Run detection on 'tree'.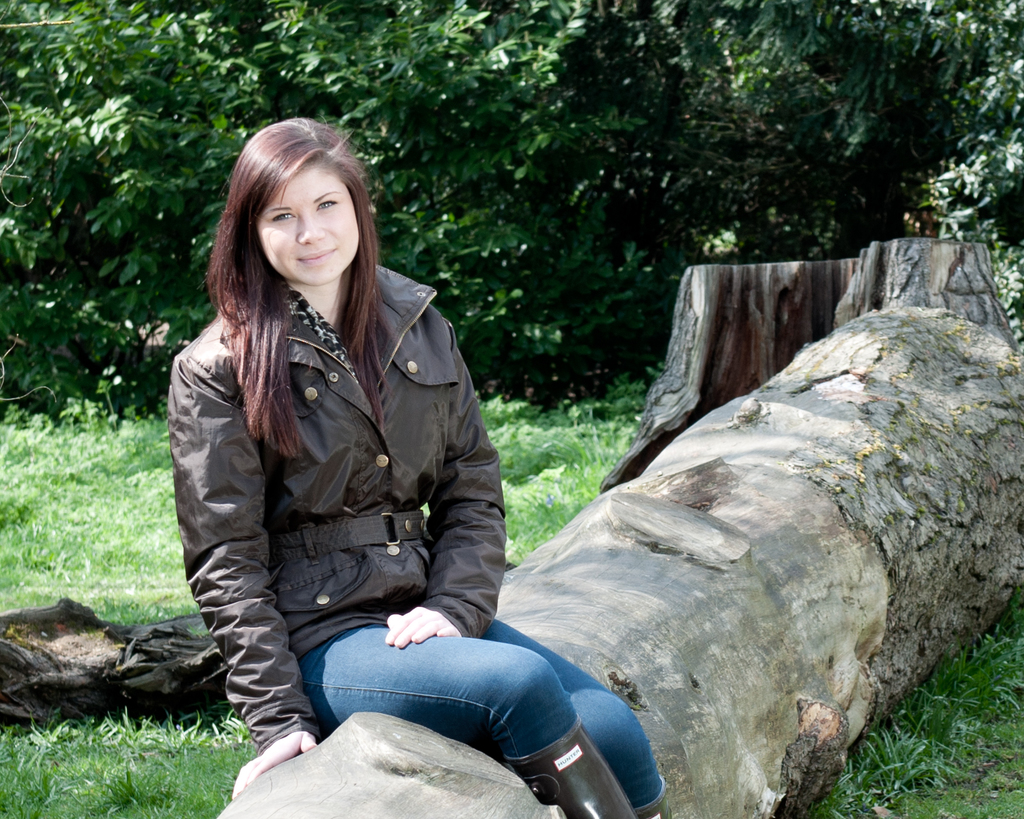
Result: (362, 1, 553, 249).
